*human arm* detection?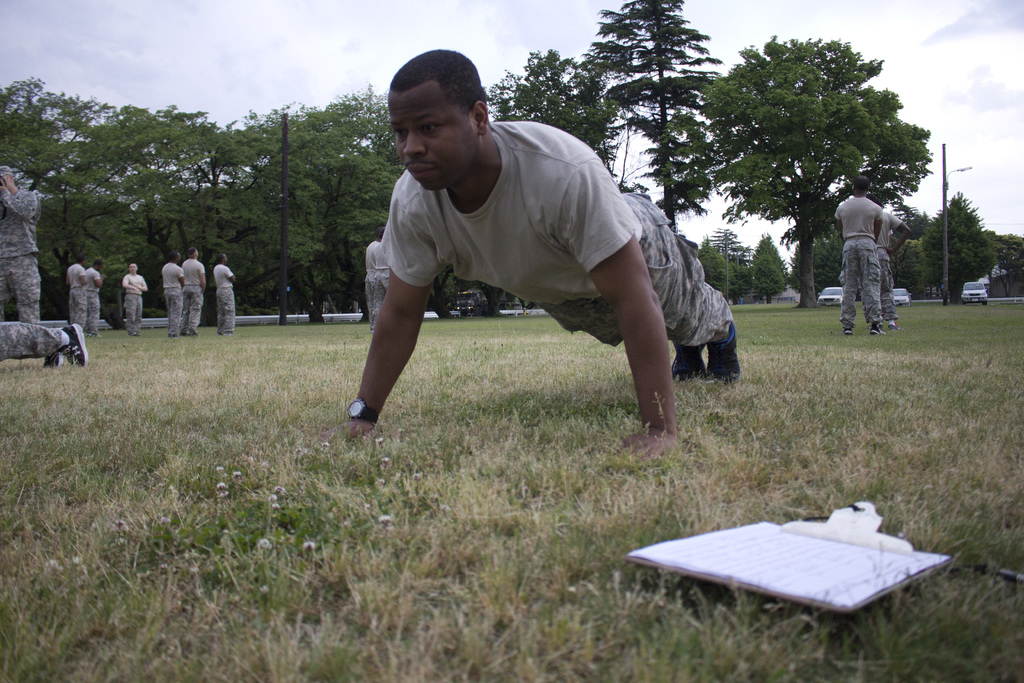
[x1=65, y1=270, x2=70, y2=288]
